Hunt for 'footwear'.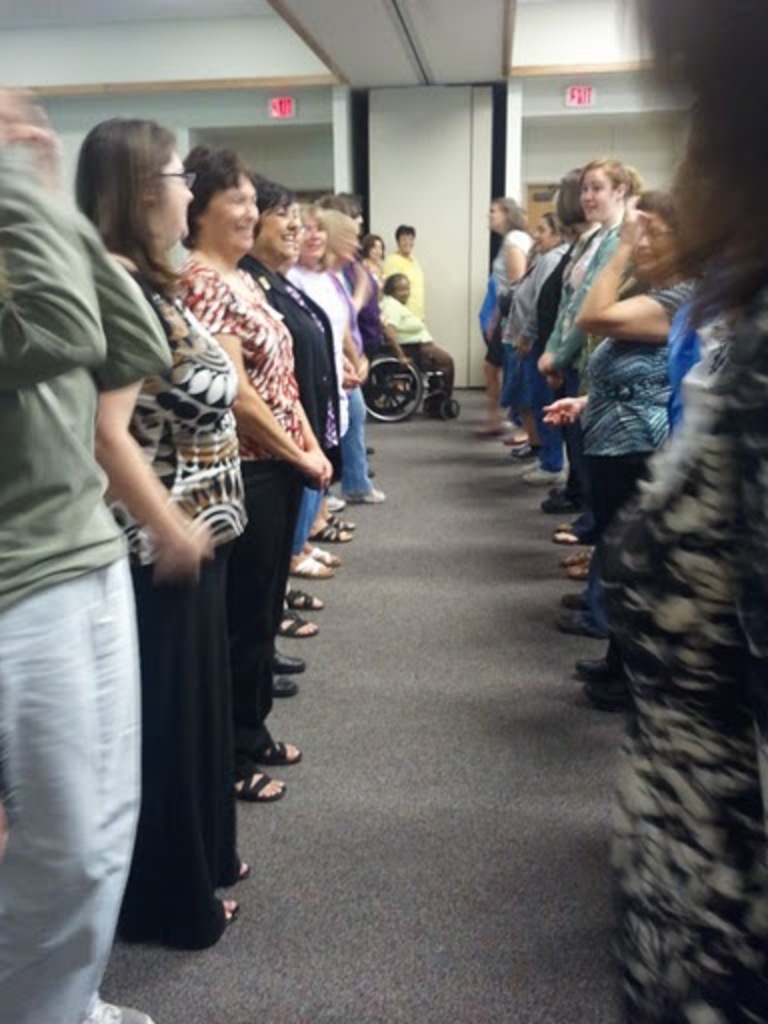
Hunted down at 280/588/318/602.
